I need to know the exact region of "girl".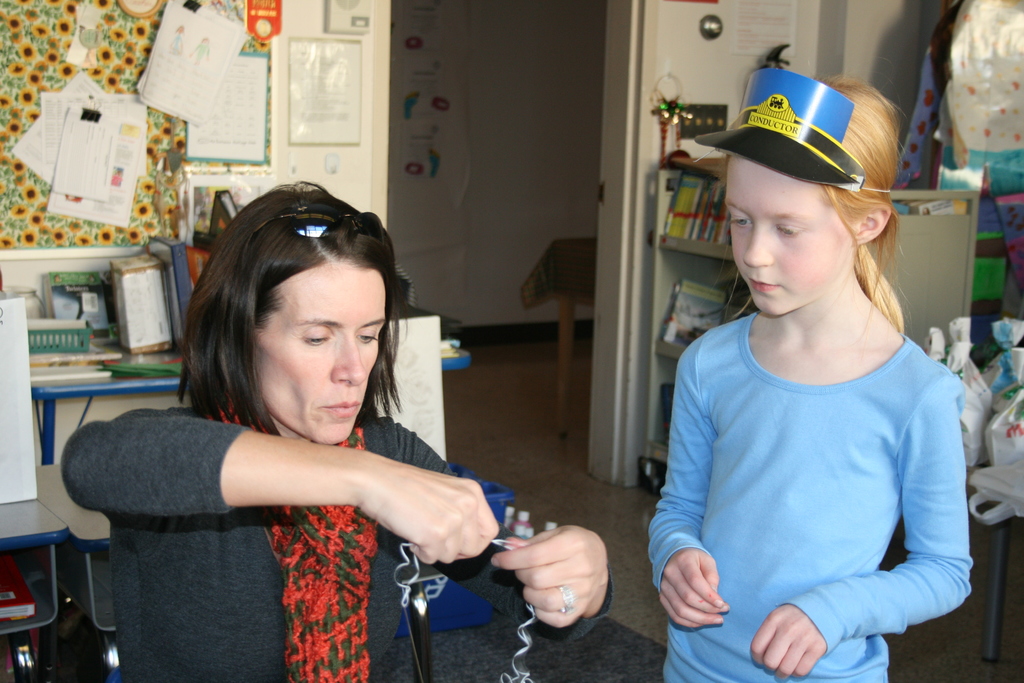
Region: [left=648, top=58, right=973, bottom=682].
